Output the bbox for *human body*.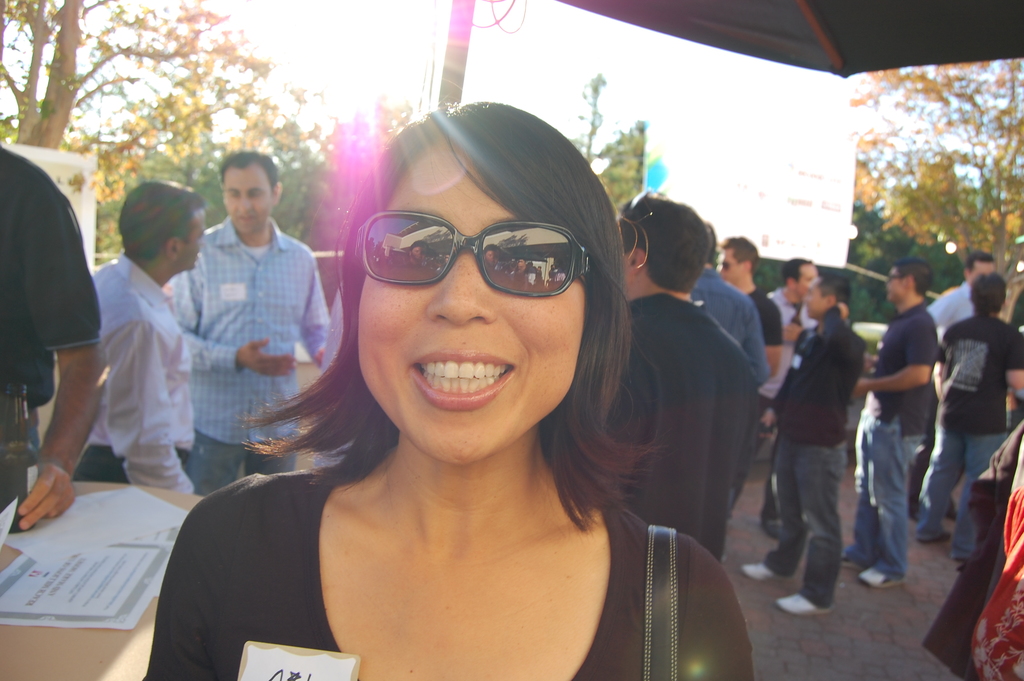
rect(689, 229, 772, 389).
